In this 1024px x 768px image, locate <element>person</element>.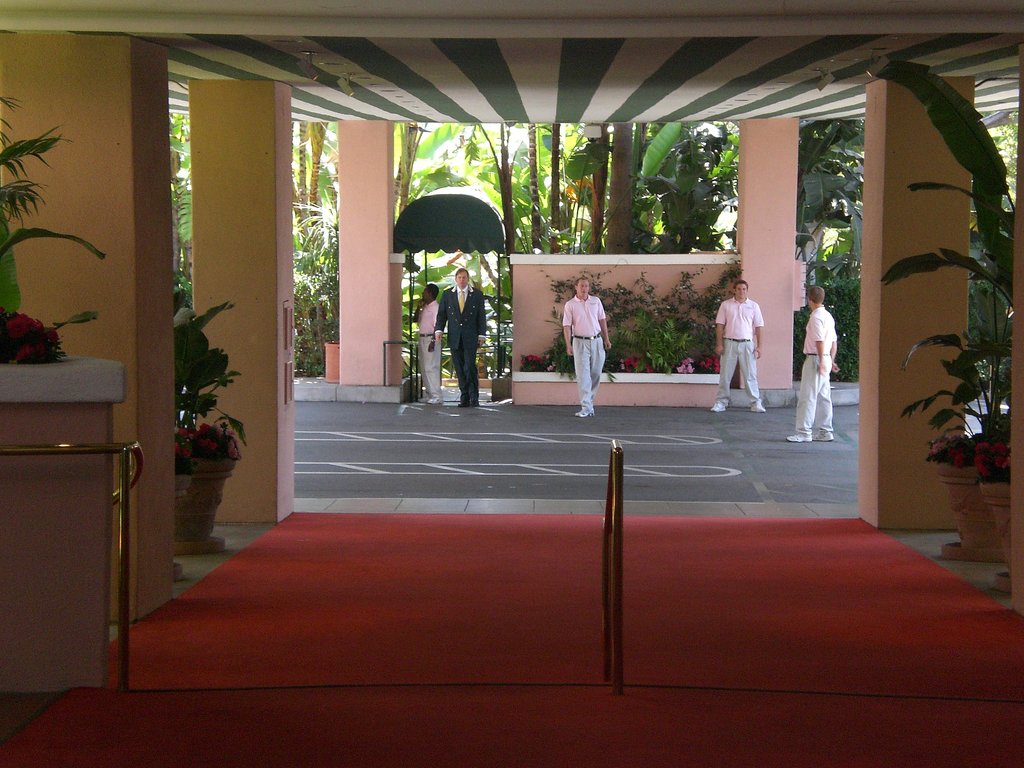
Bounding box: l=408, t=280, r=444, b=408.
